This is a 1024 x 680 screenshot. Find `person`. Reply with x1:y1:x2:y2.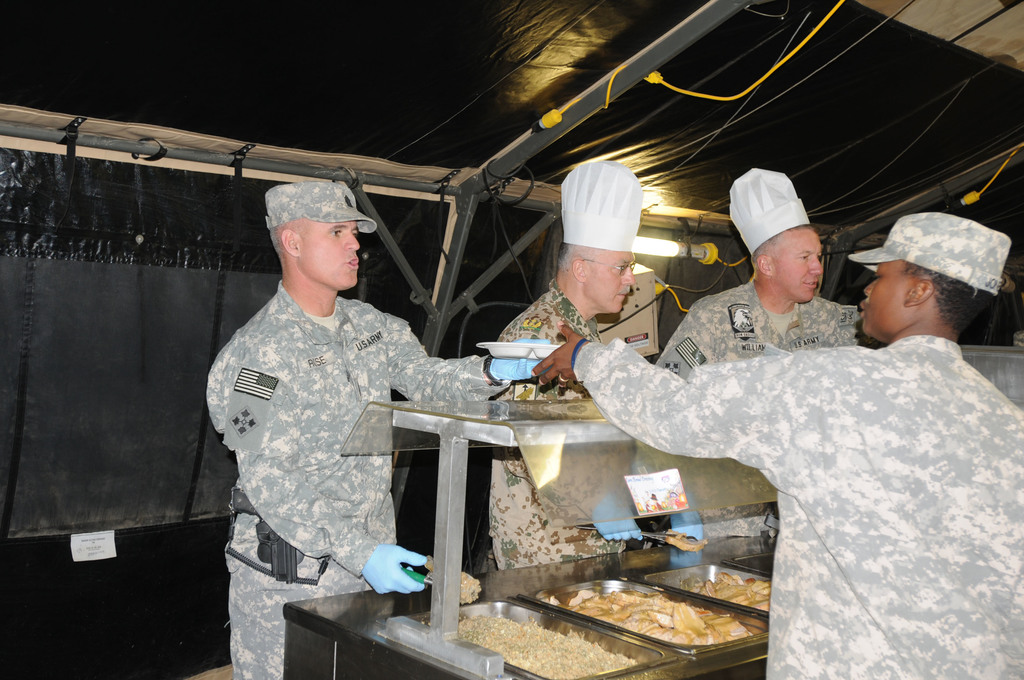
207:182:510:679.
